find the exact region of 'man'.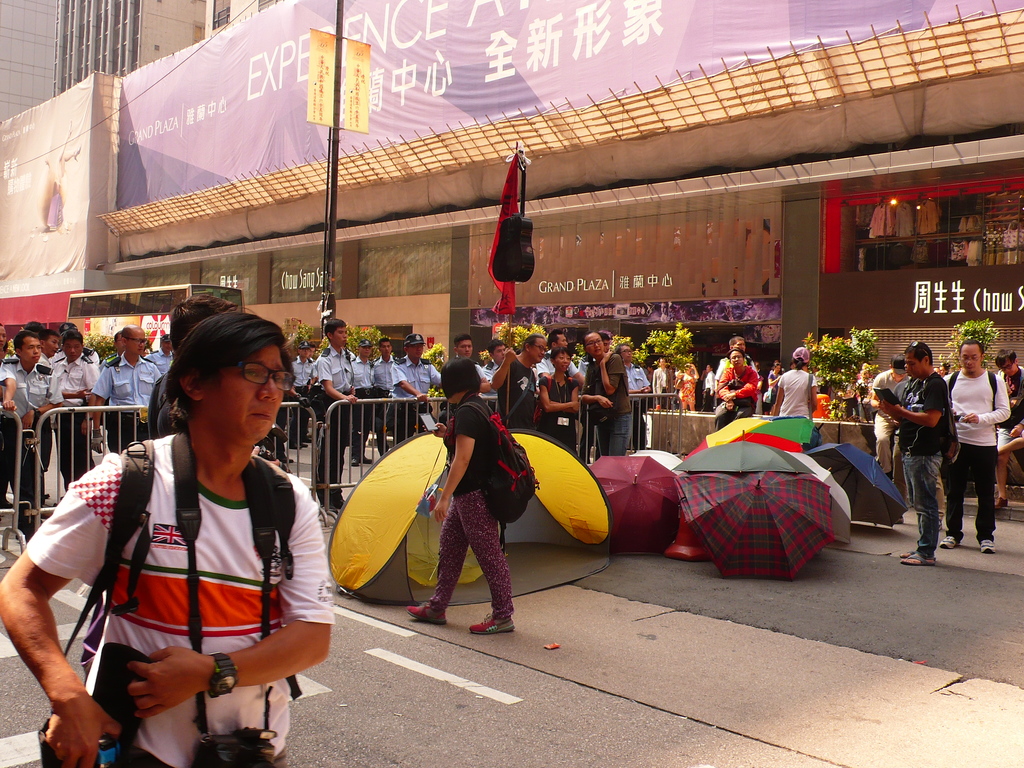
Exact region: x1=650, y1=351, x2=668, y2=407.
